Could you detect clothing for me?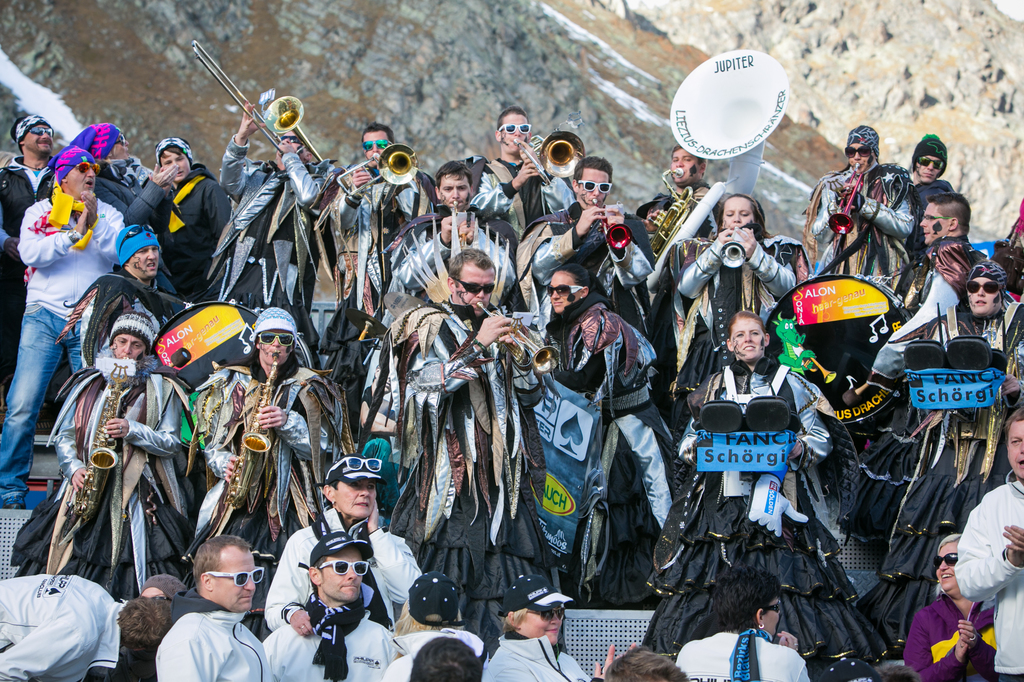
Detection result: box=[892, 590, 999, 681].
